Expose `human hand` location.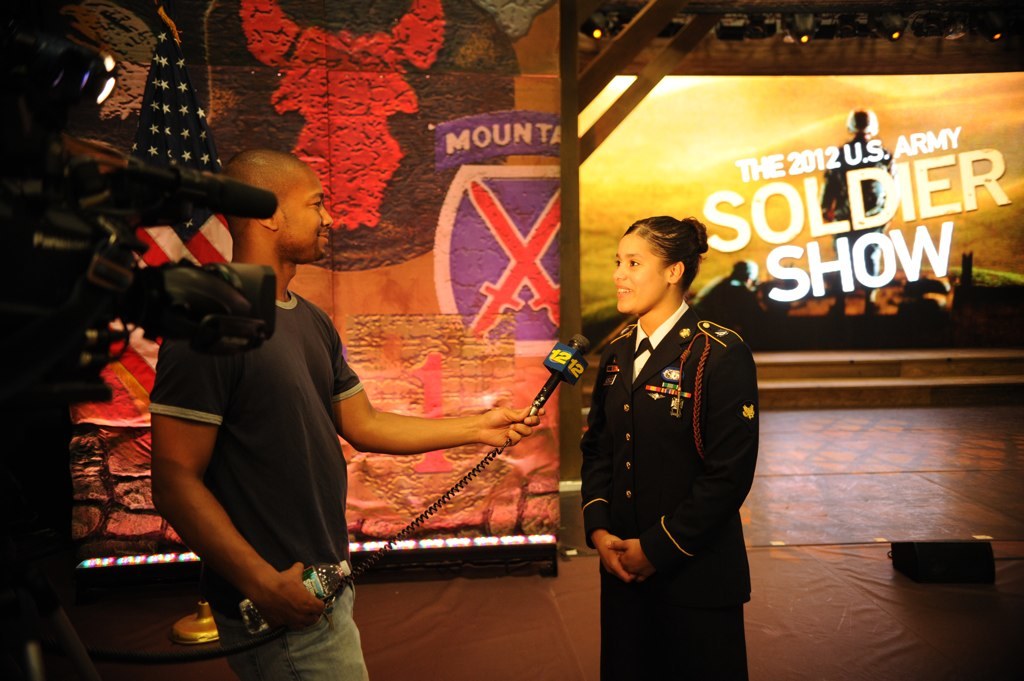
Exposed at box(477, 406, 546, 448).
